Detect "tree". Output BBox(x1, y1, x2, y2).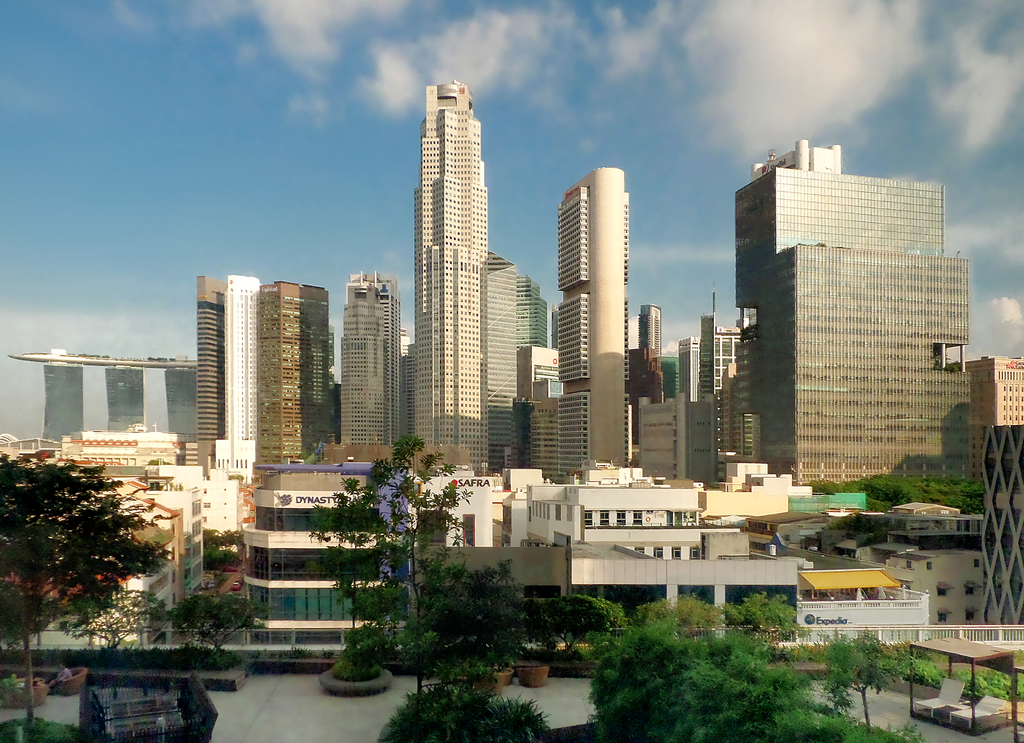
BBox(577, 597, 904, 742).
